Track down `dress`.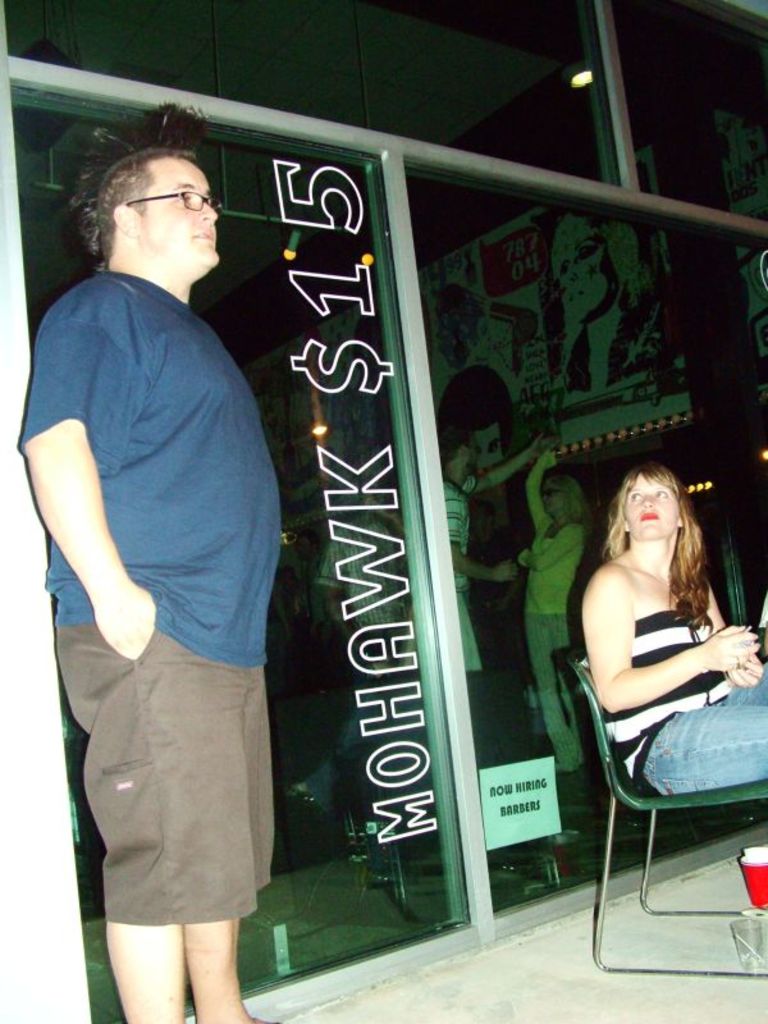
Tracked to 605/605/735/791.
